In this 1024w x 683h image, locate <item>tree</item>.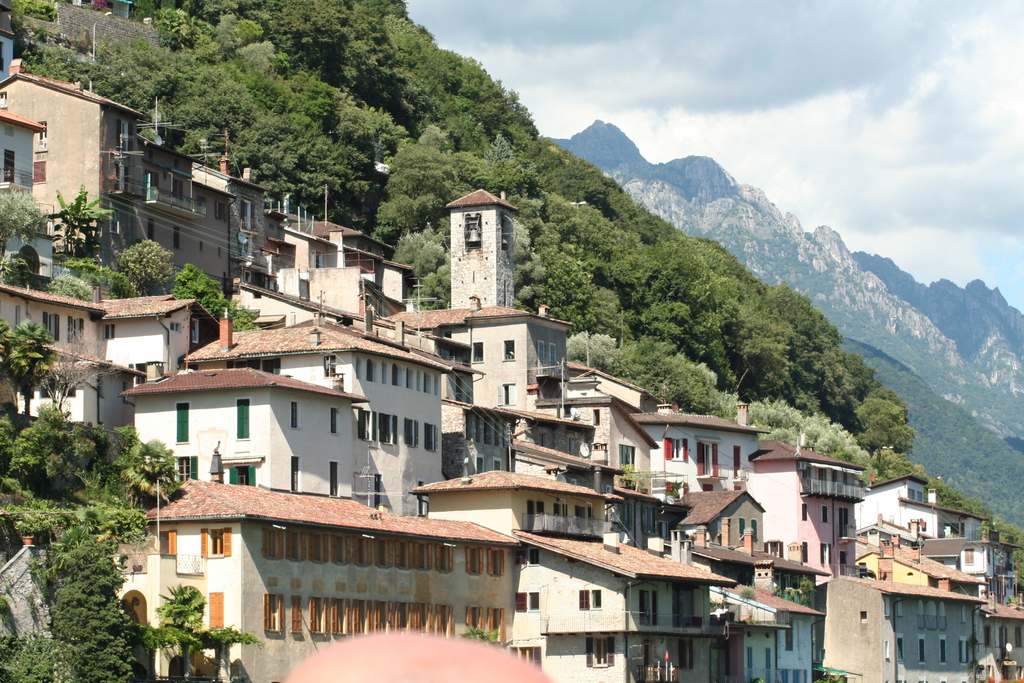
Bounding box: [x1=518, y1=220, x2=545, y2=309].
